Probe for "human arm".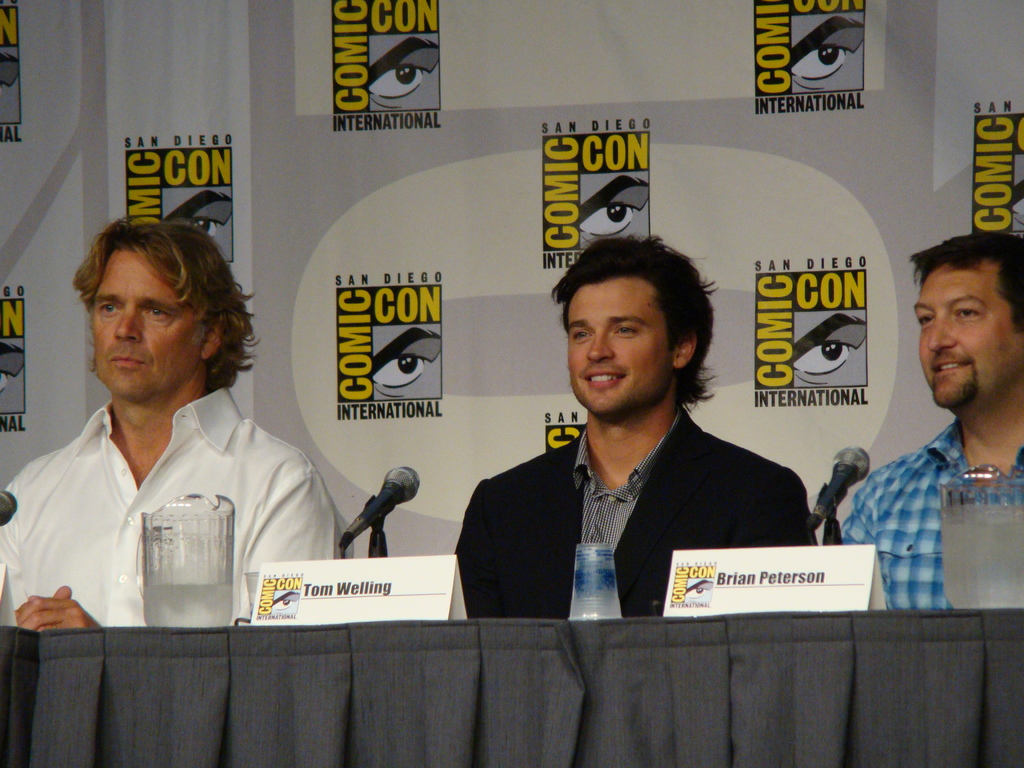
Probe result: <bbox>0, 470, 73, 628</bbox>.
